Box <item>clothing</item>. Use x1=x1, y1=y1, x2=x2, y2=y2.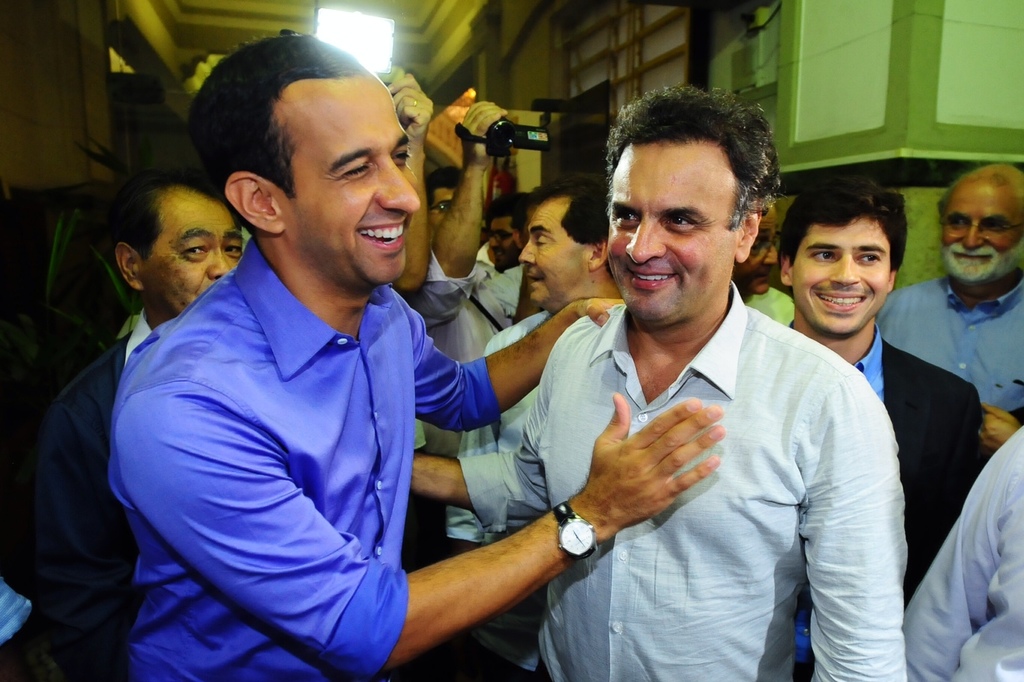
x1=0, y1=275, x2=247, y2=681.
